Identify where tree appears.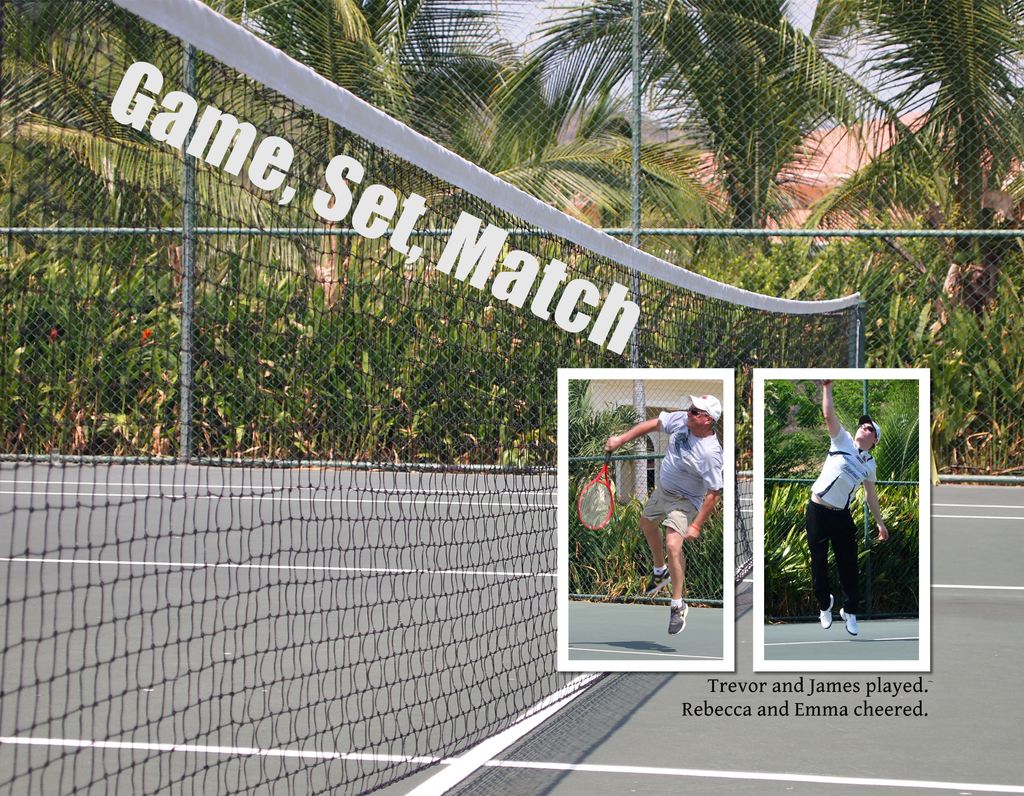
Appears at (left=434, top=3, right=980, bottom=289).
